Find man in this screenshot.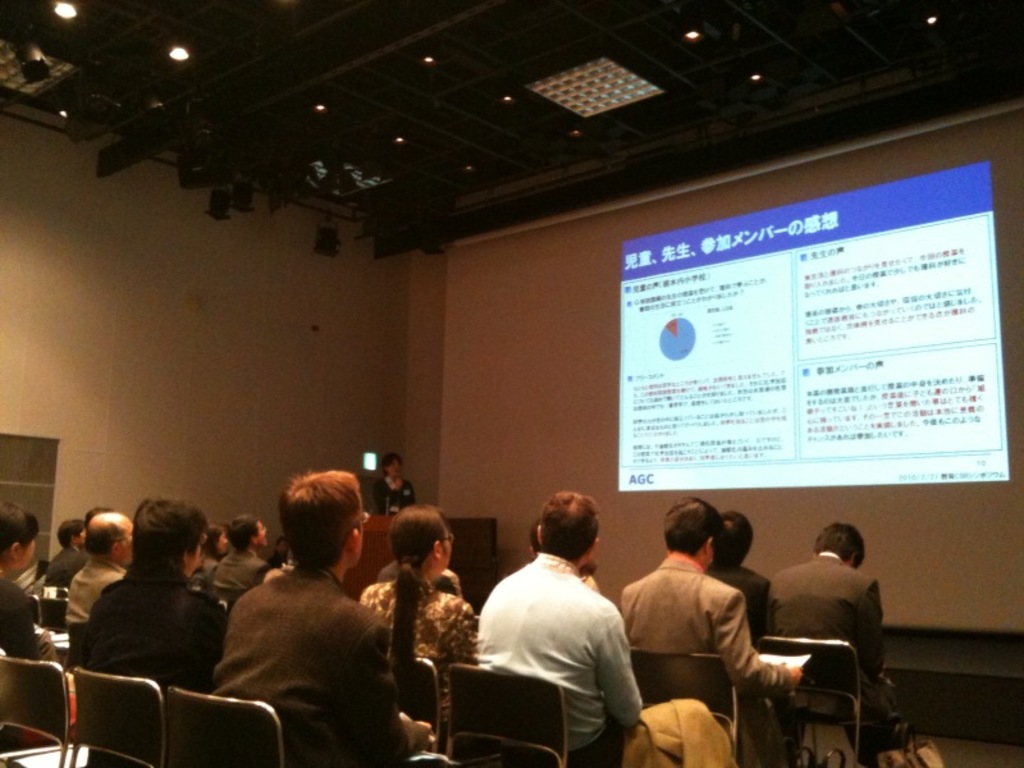
The bounding box for man is l=46, t=515, r=91, b=588.
